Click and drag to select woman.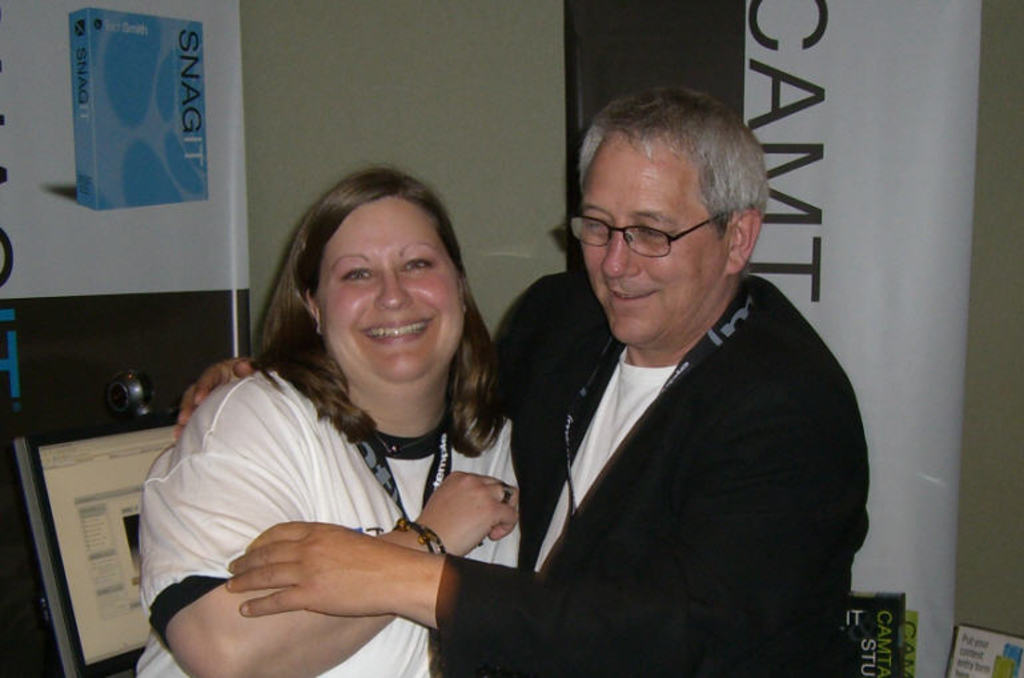
Selection: rect(141, 168, 551, 677).
